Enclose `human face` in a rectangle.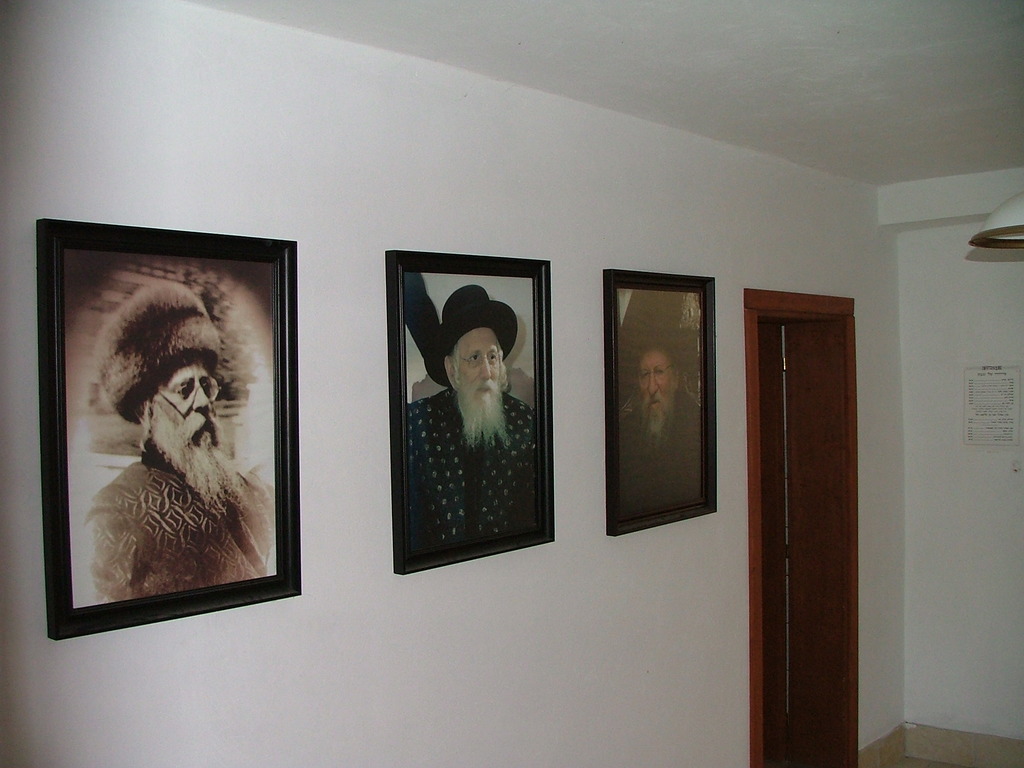
634/357/675/424.
